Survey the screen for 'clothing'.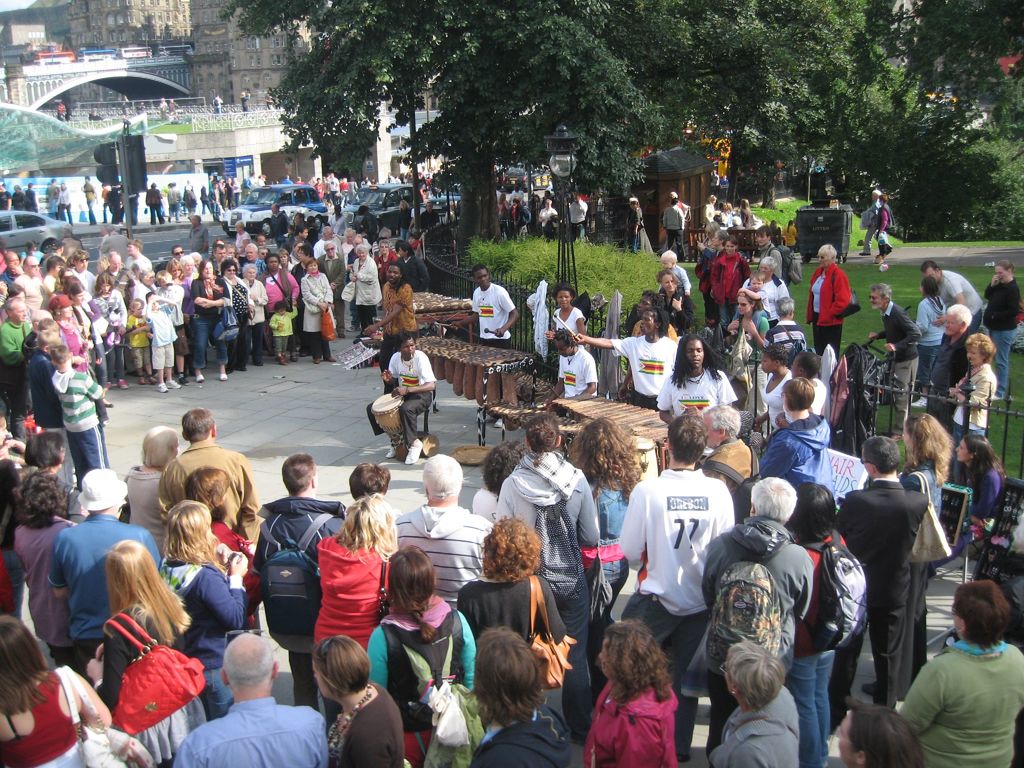
Survey found: crop(417, 209, 444, 230).
